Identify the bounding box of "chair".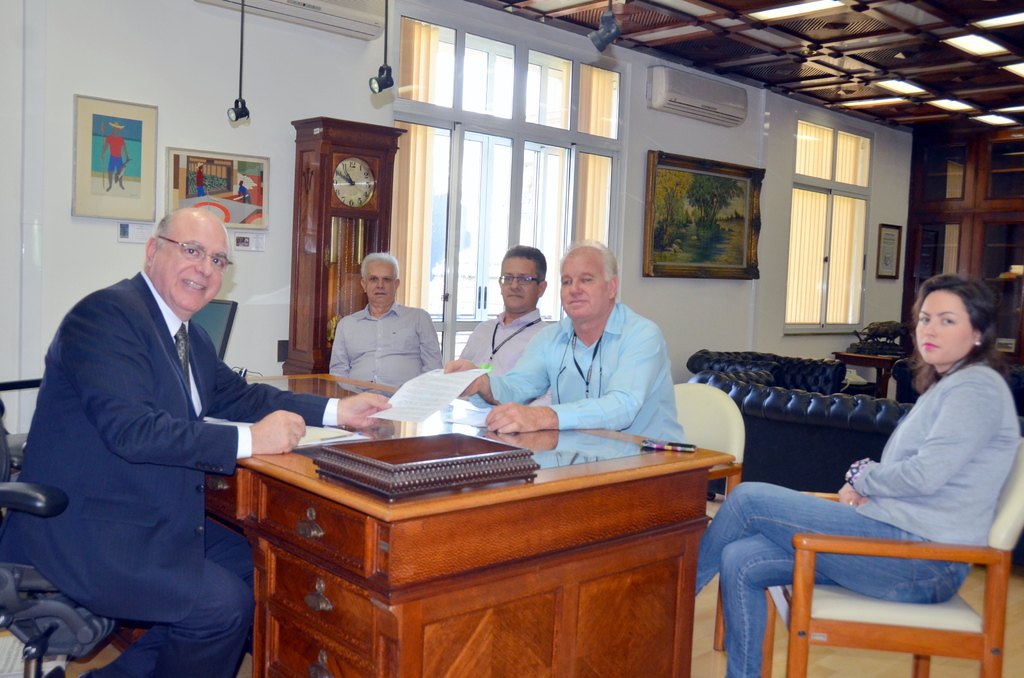
box=[1, 384, 124, 677].
